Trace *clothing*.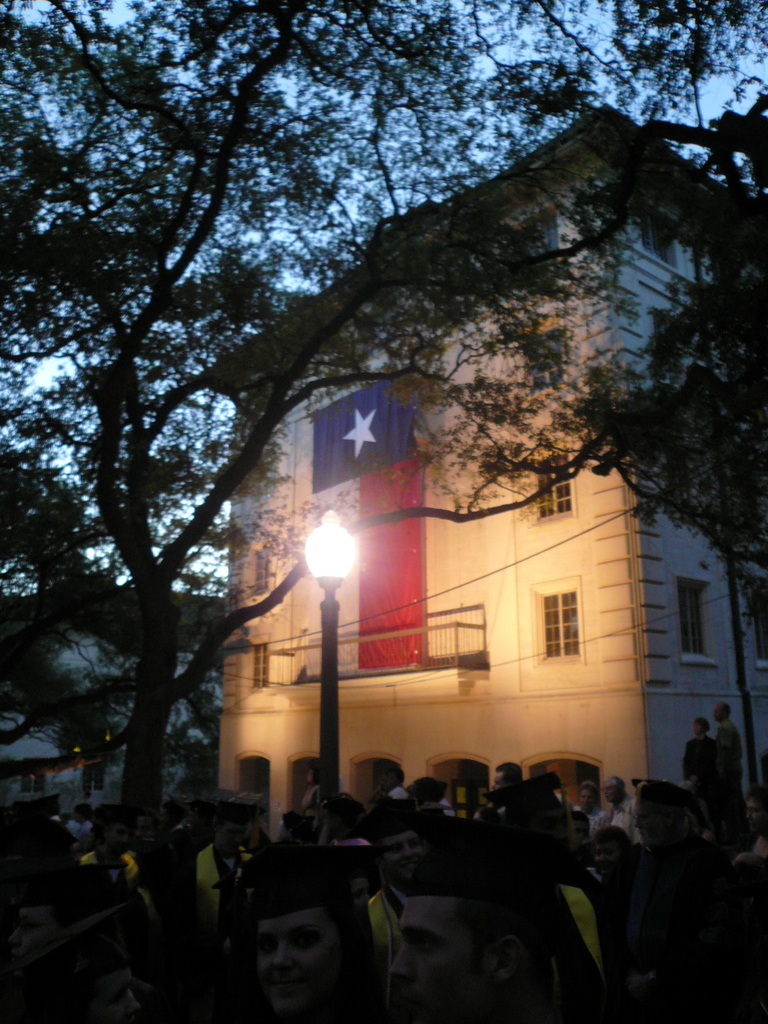
Traced to bbox=[83, 853, 146, 944].
